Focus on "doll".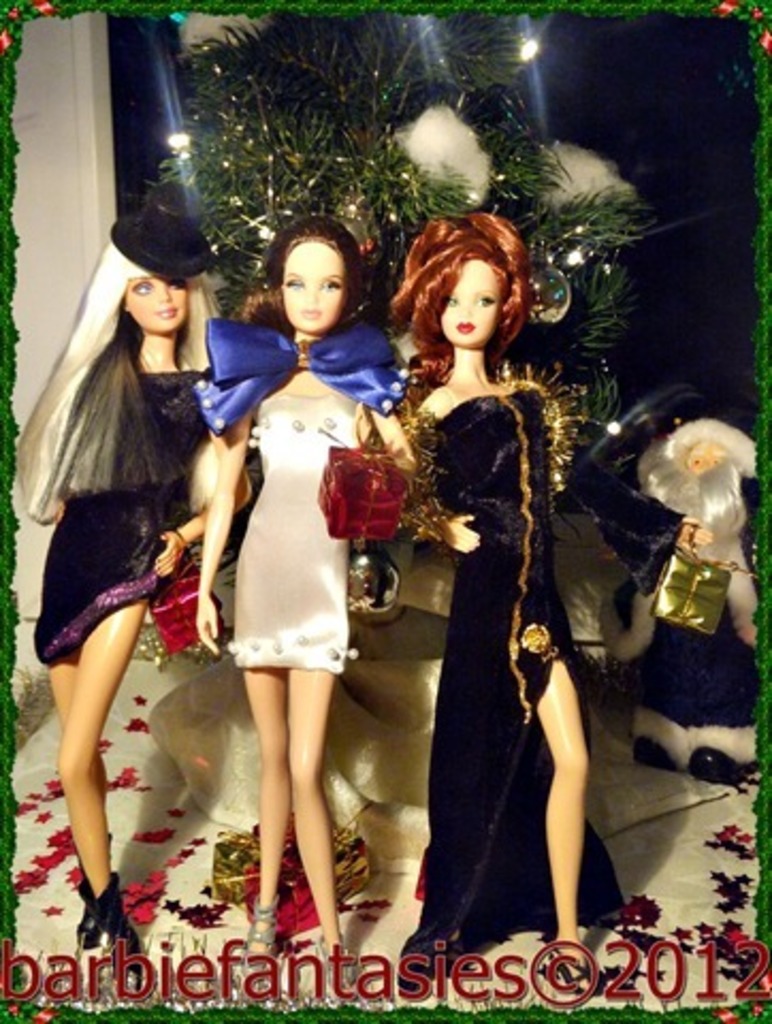
Focused at [x1=0, y1=220, x2=254, y2=947].
